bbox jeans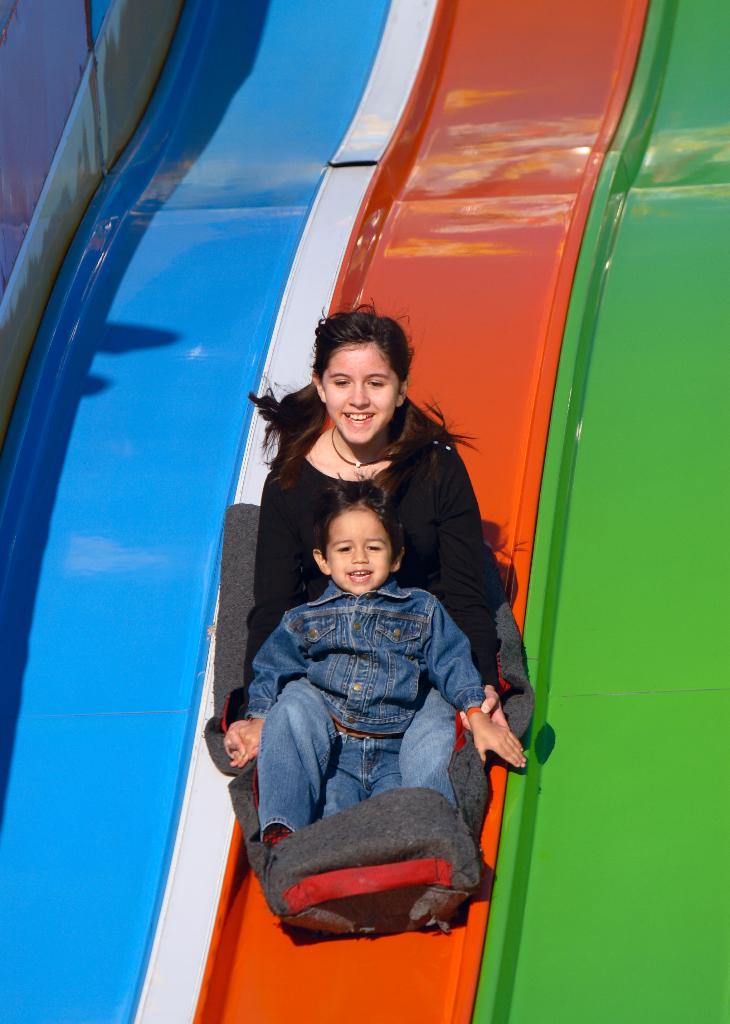
257, 676, 457, 838
